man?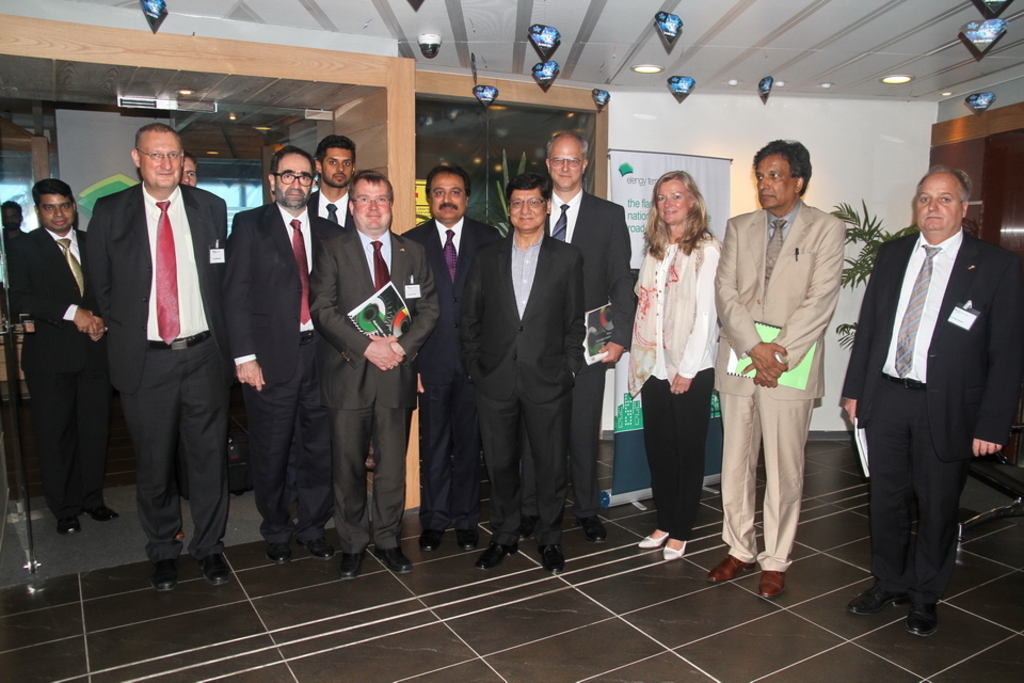
l=302, t=138, r=356, b=228
